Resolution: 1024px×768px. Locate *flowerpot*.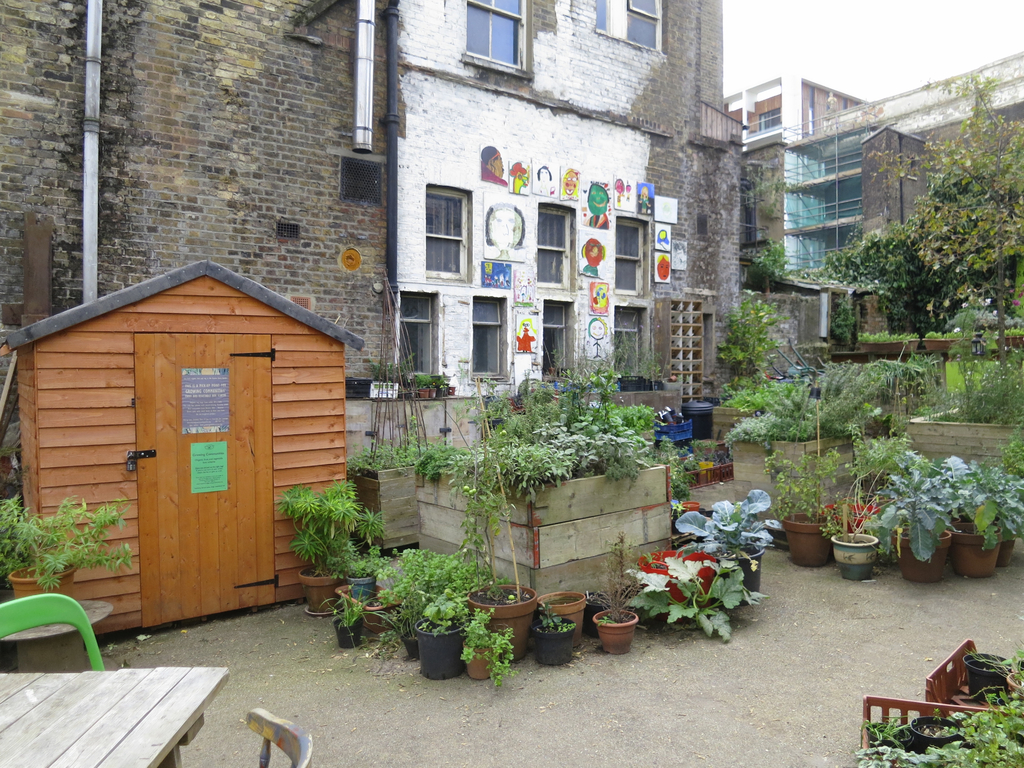
468,580,532,643.
